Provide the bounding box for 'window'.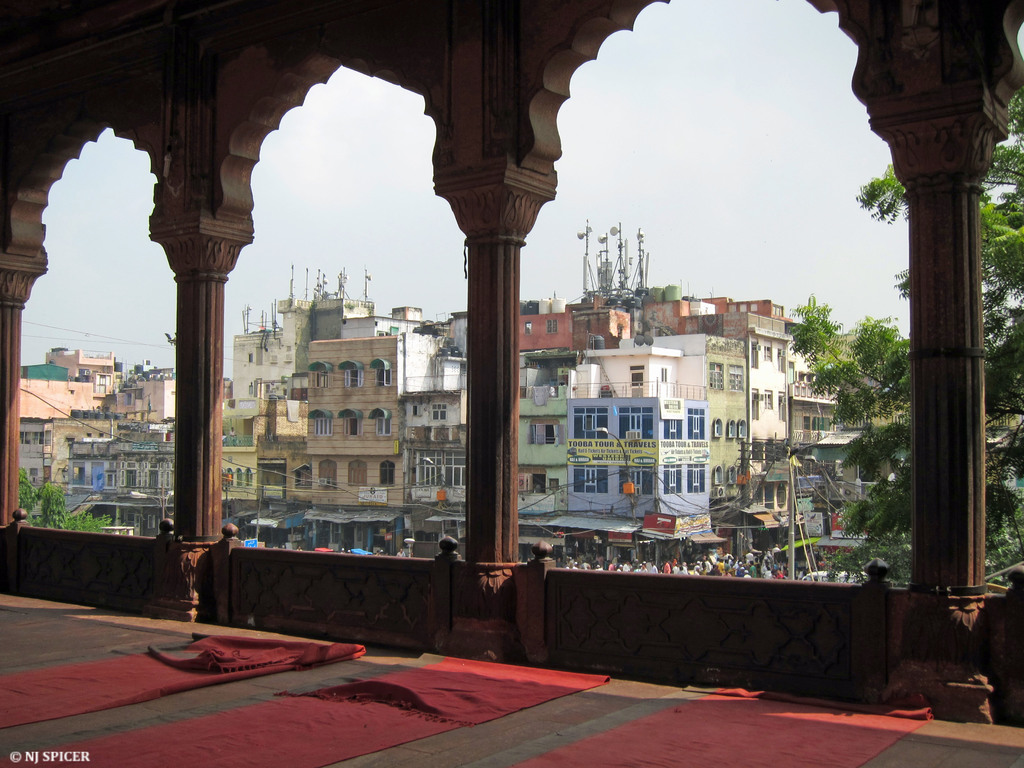
pyautogui.locateOnScreen(730, 468, 739, 484).
